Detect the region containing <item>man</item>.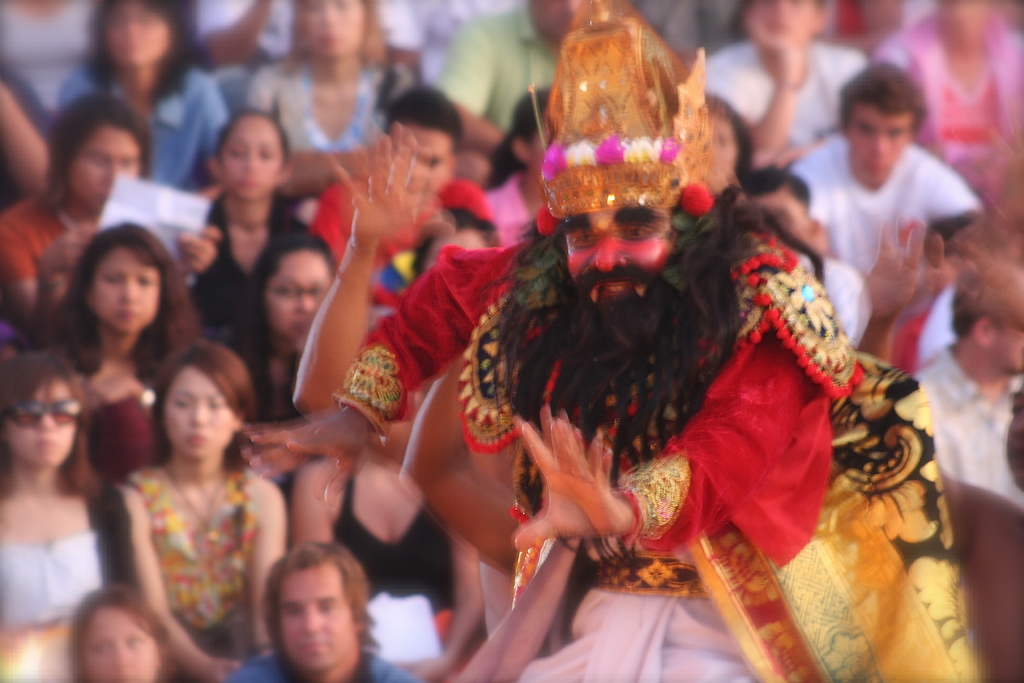
<region>235, 0, 868, 682</region>.
